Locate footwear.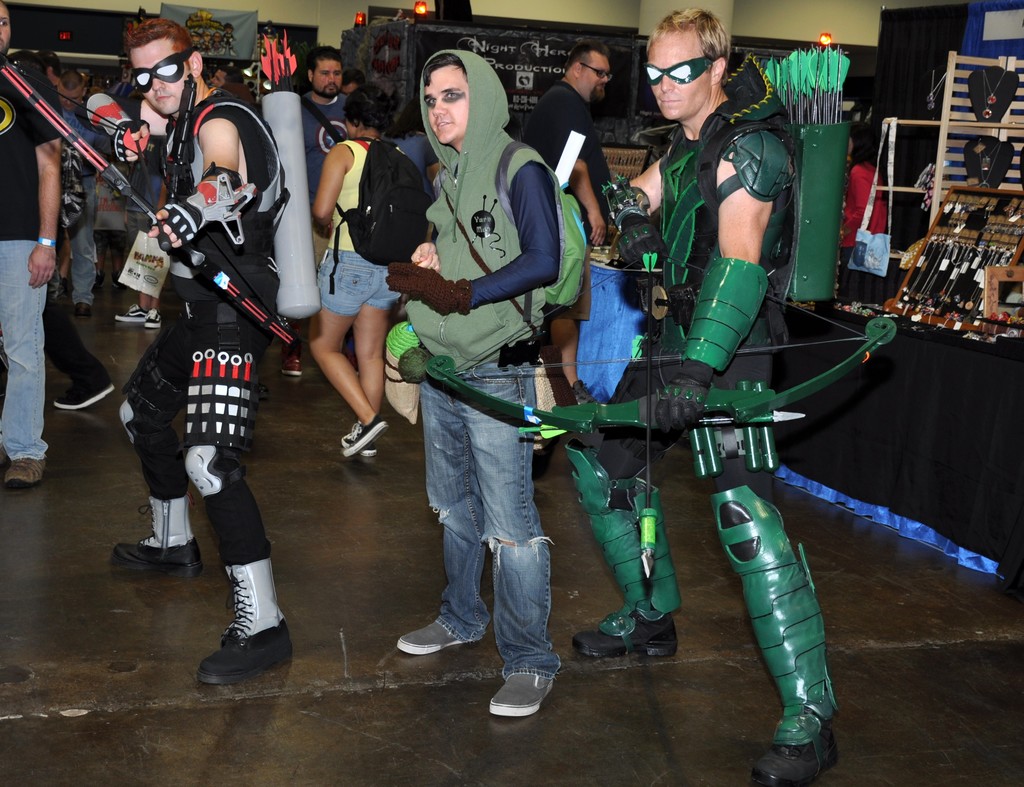
Bounding box: box=[360, 433, 382, 458].
